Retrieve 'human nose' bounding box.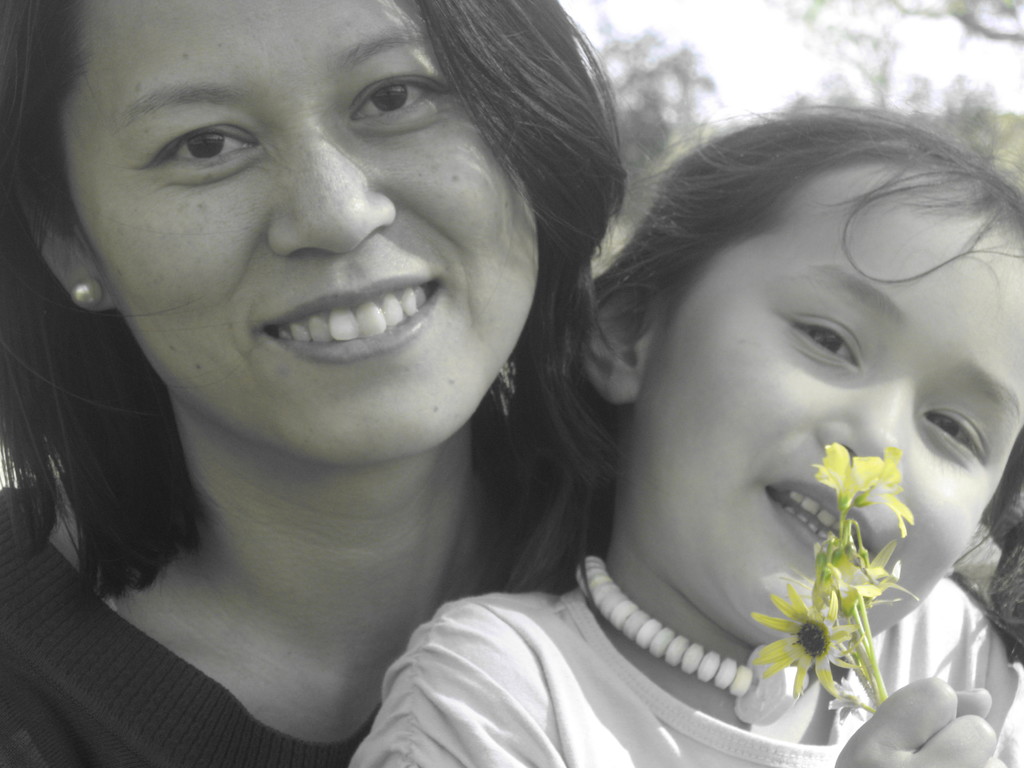
Bounding box: region(816, 365, 906, 479).
